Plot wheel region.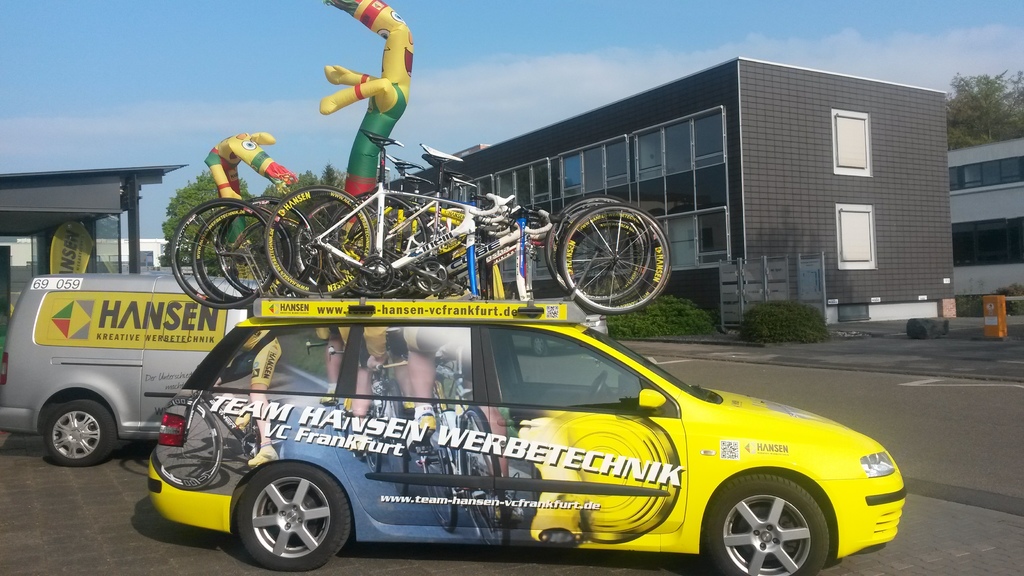
Plotted at box=[703, 479, 861, 573].
